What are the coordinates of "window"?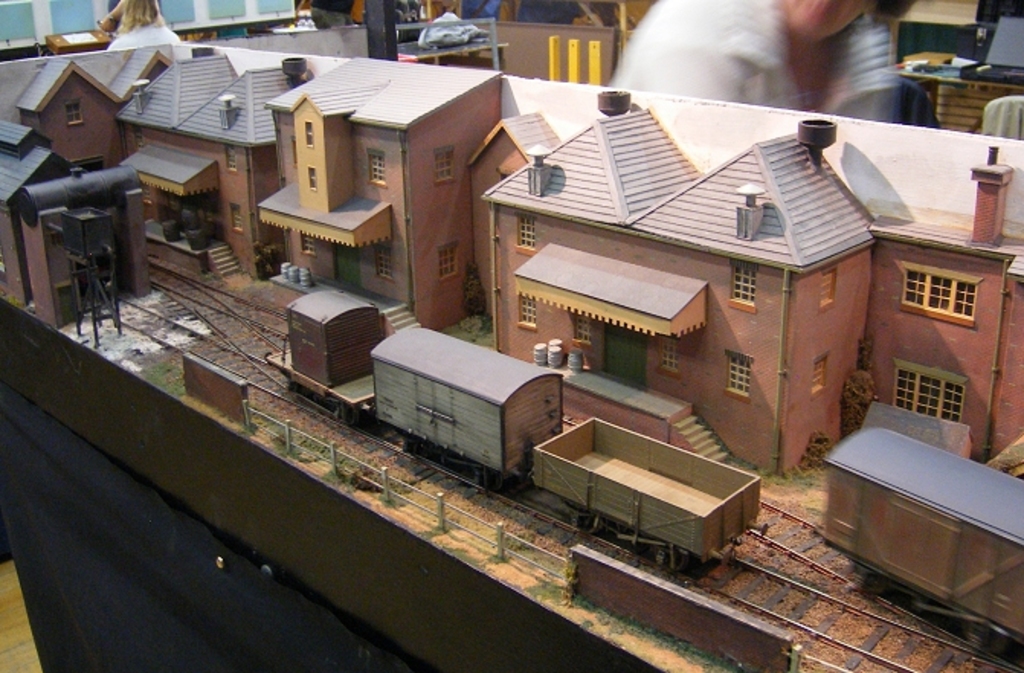
443/238/464/281.
